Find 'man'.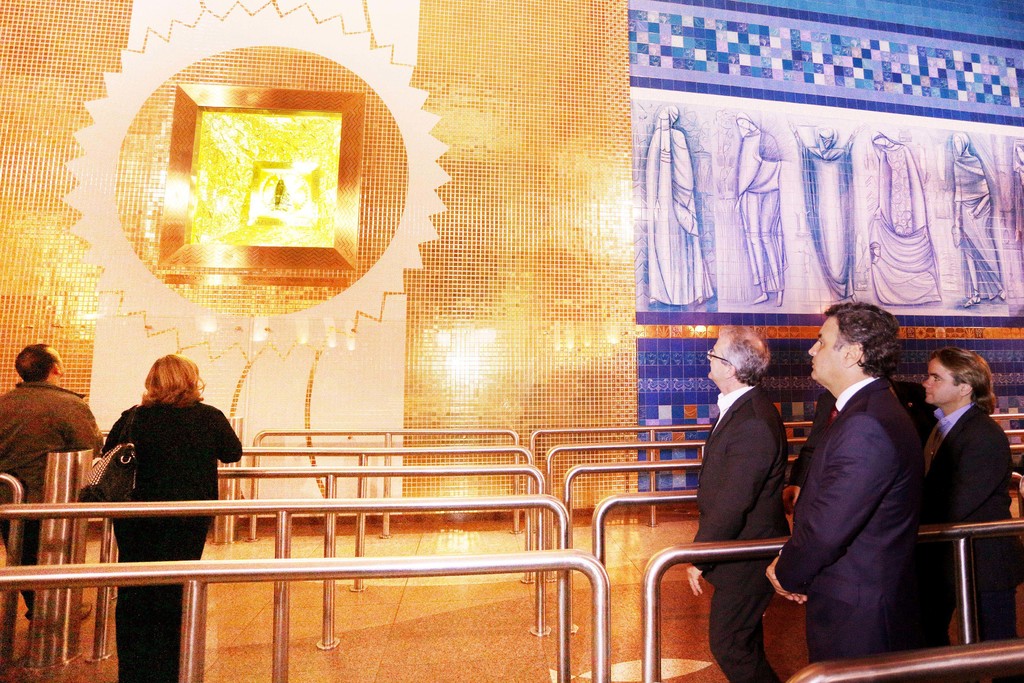
684 322 790 680.
